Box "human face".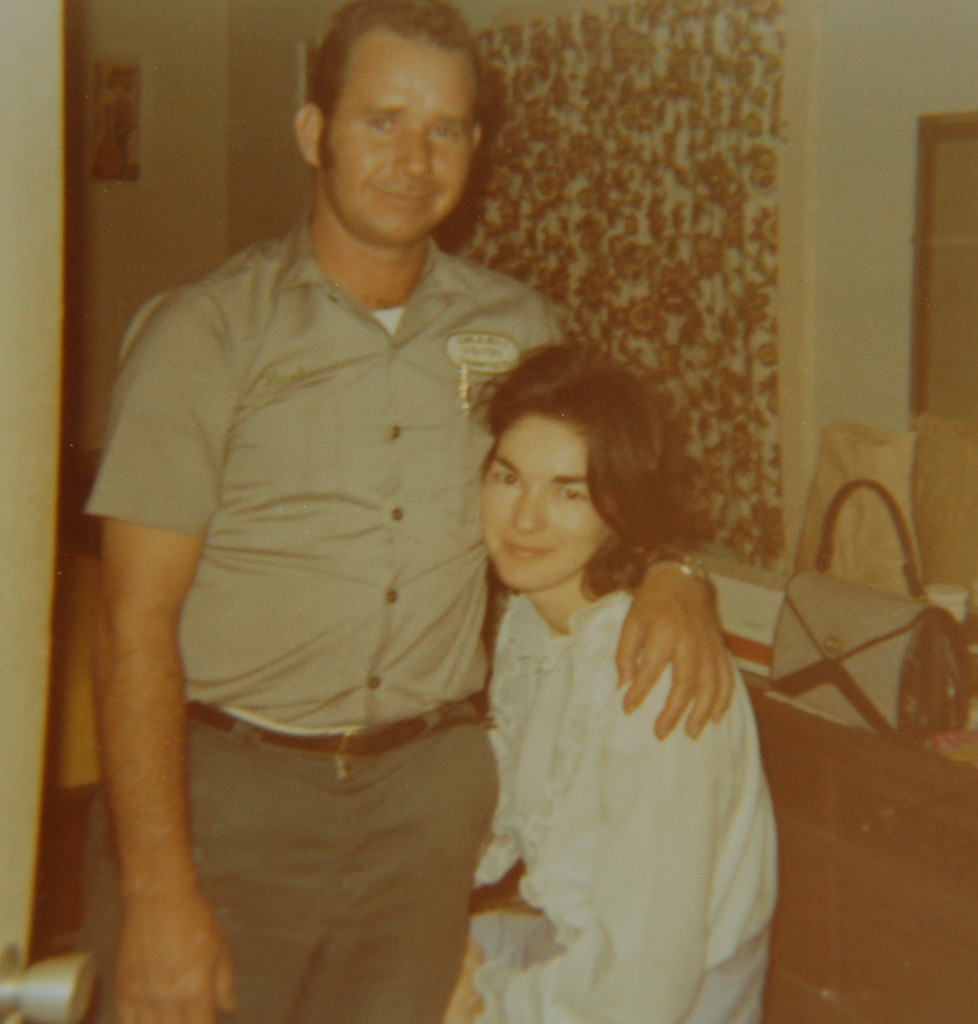
477/414/605/591.
